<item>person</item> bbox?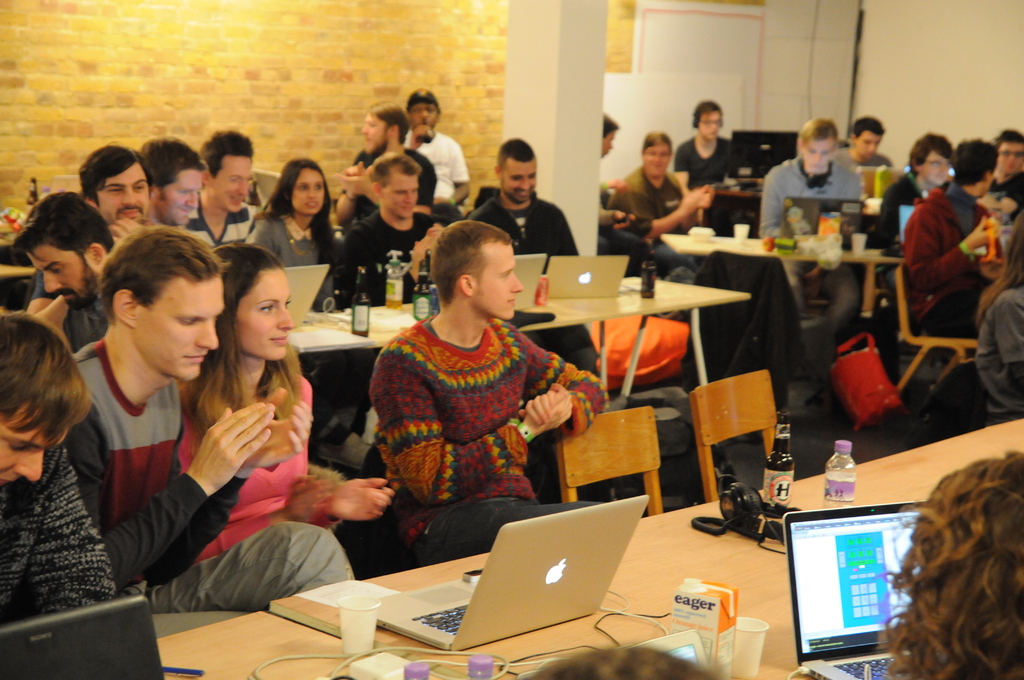
(348,150,445,307)
